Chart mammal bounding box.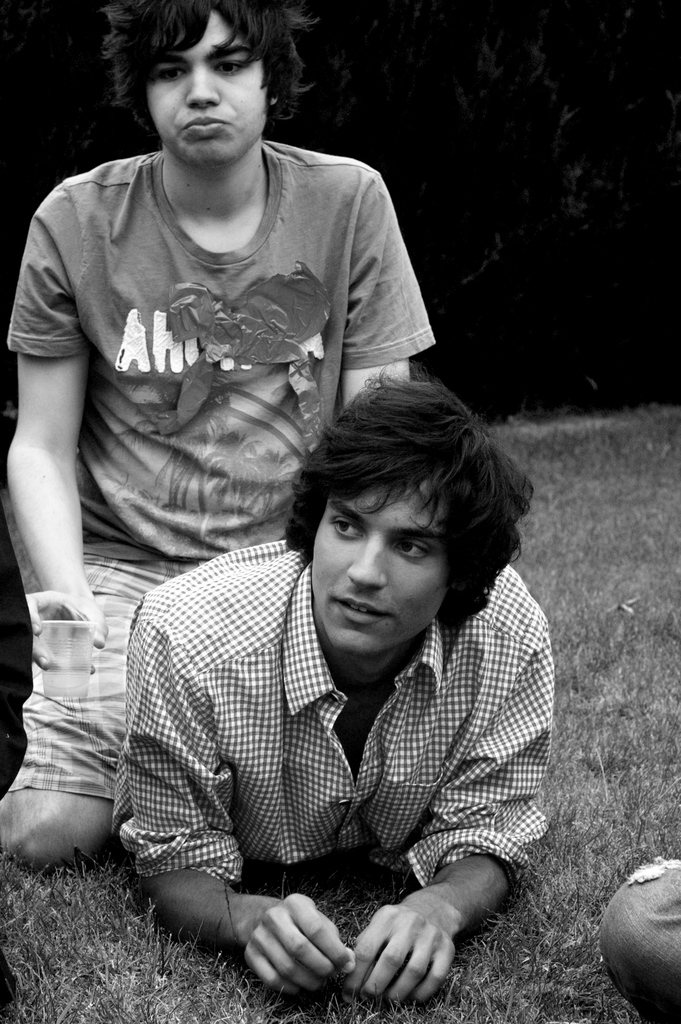
Charted: bbox(595, 854, 680, 1023).
